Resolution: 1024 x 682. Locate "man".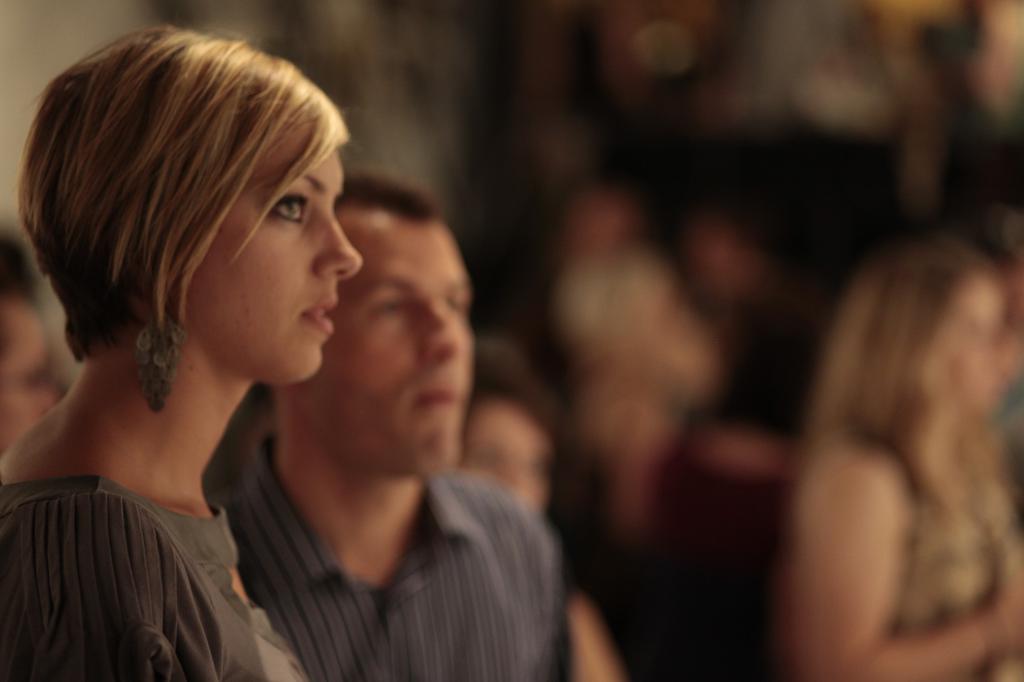
{"left": 200, "top": 178, "right": 568, "bottom": 681}.
